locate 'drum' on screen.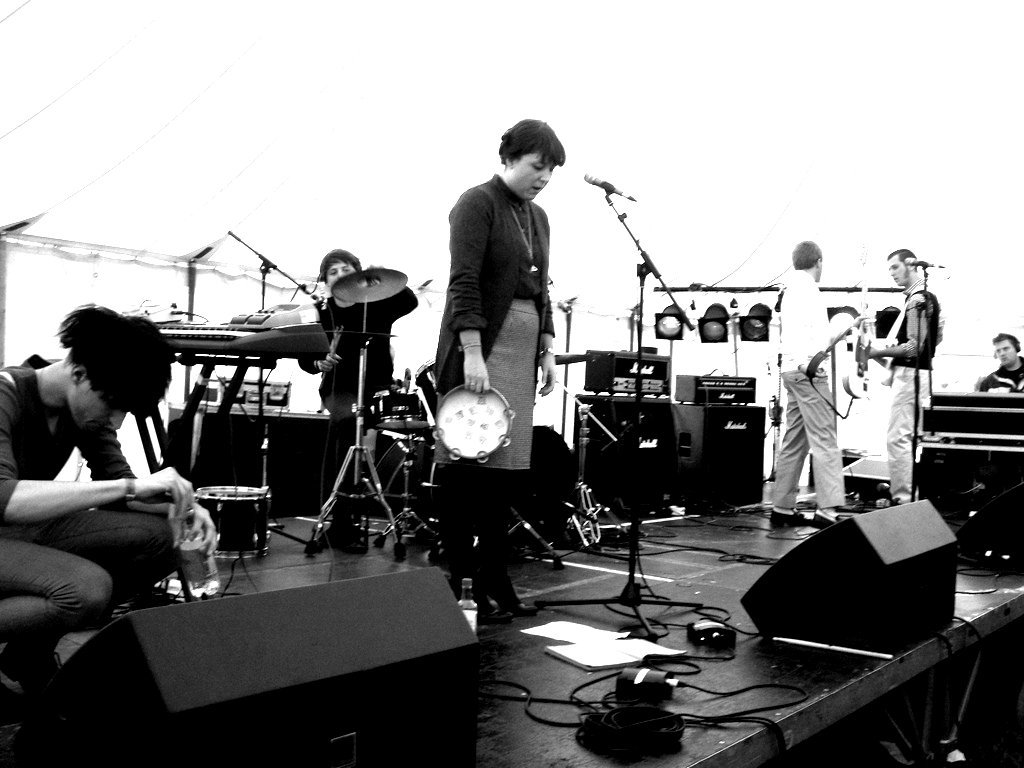
On screen at (415,386,526,466).
